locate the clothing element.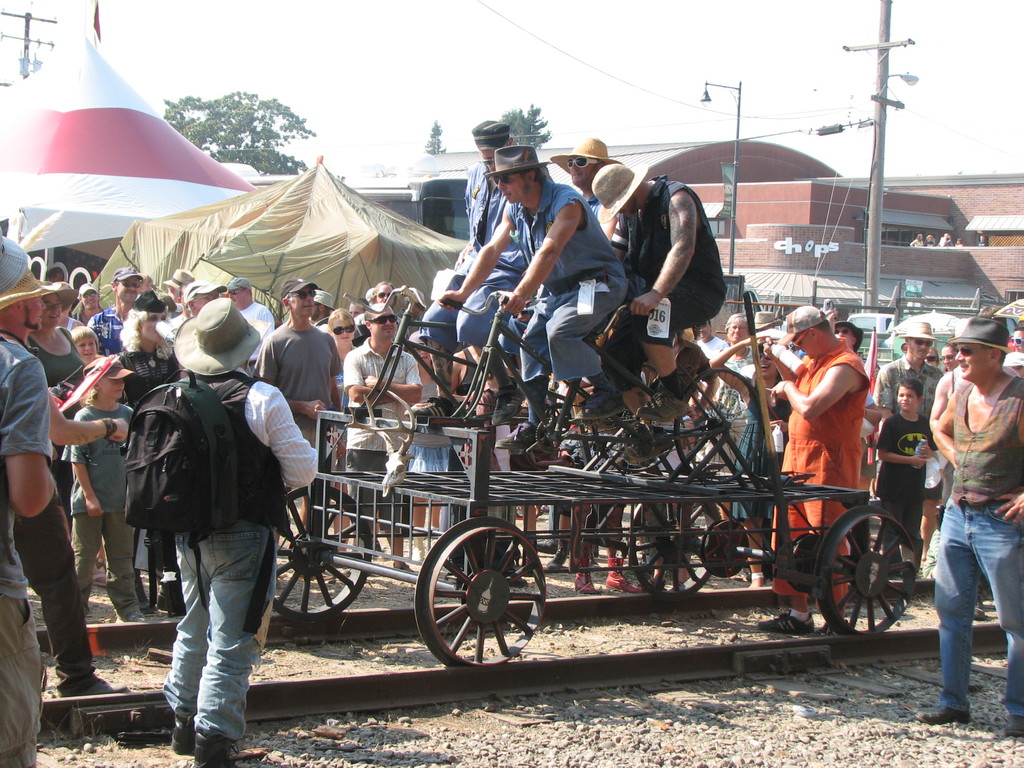
Element bbox: [931, 376, 1023, 710].
